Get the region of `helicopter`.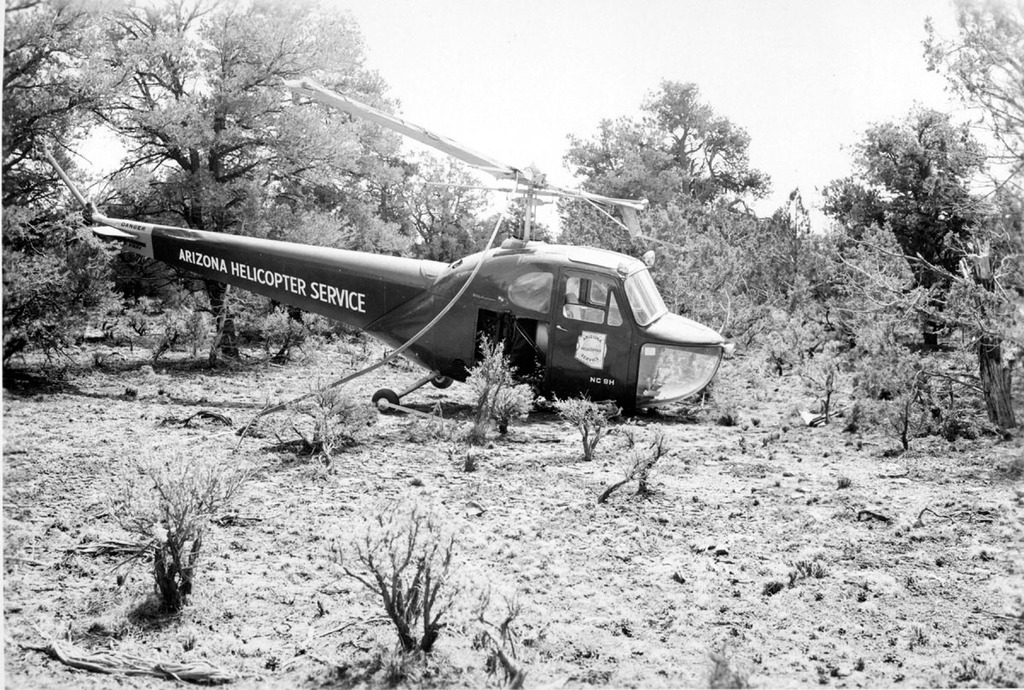
[75,173,771,426].
